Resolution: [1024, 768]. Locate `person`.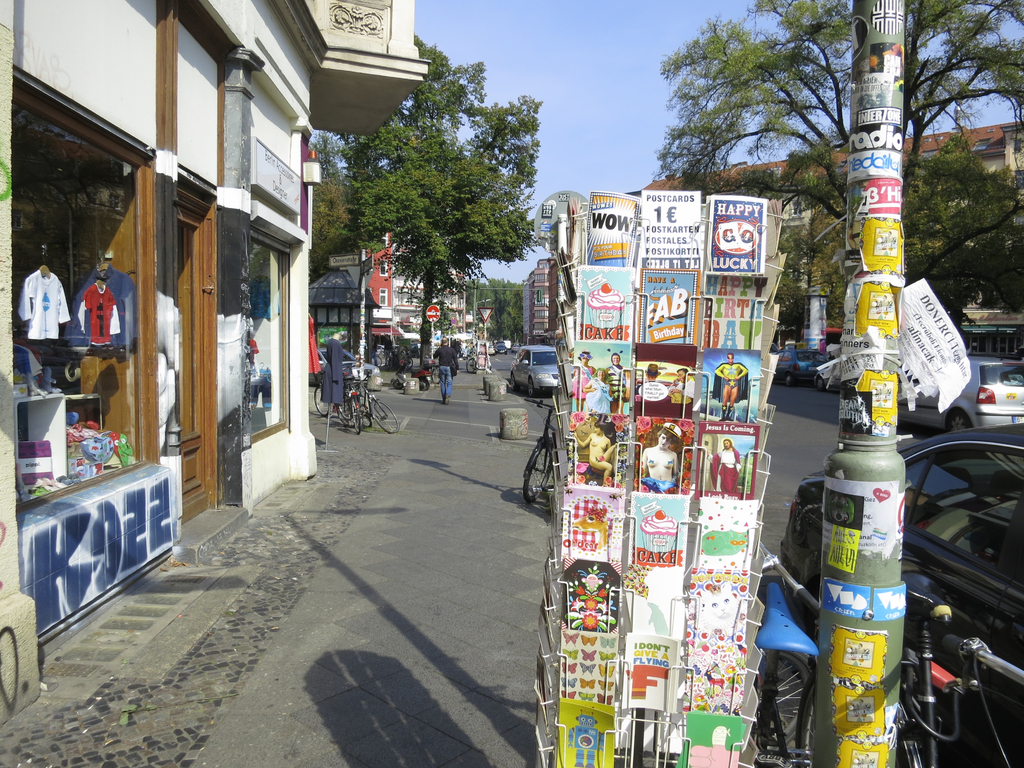
x1=433, y1=332, x2=464, y2=408.
